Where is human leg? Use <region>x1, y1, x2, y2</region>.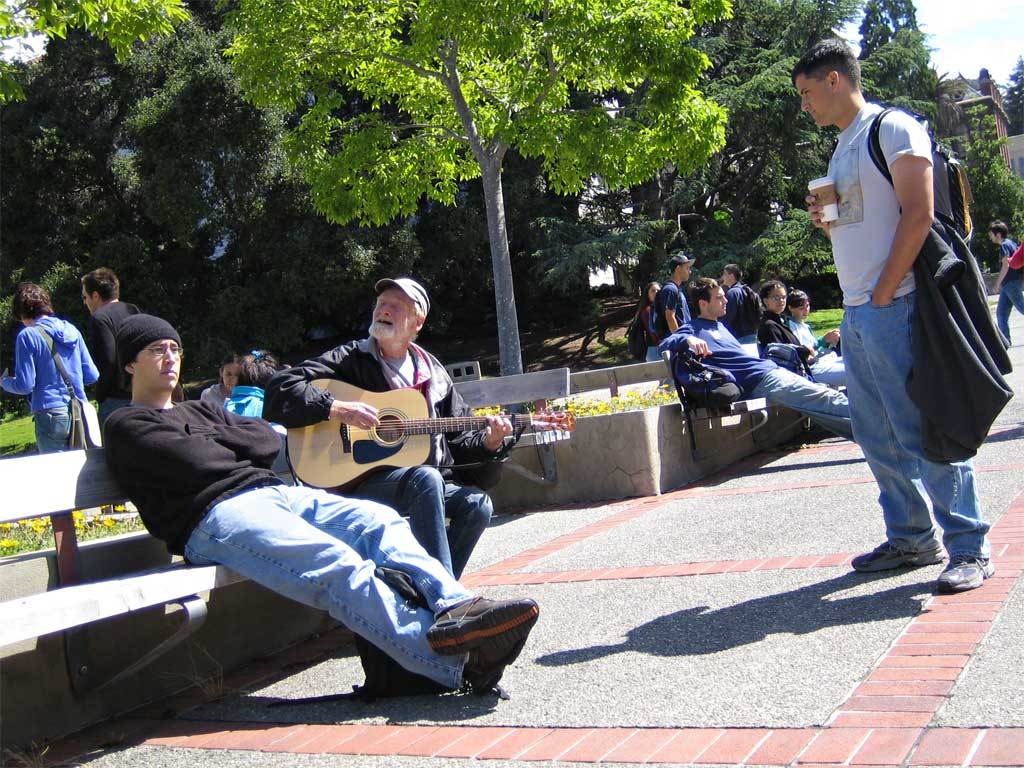
<region>1003, 286, 1023, 314</region>.
